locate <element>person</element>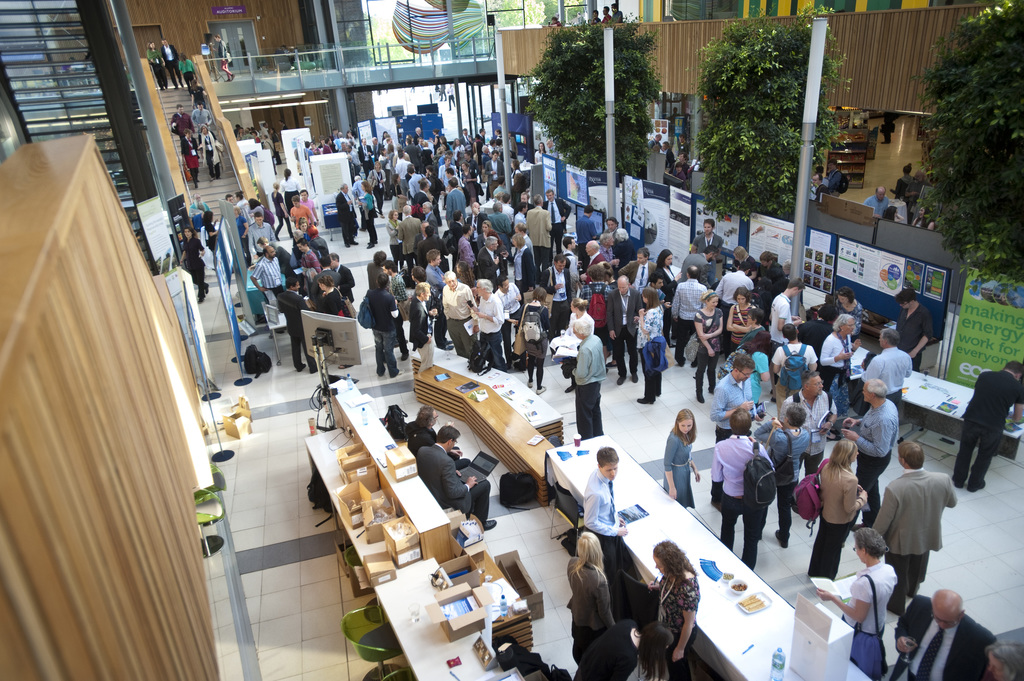
(893, 161, 912, 202)
